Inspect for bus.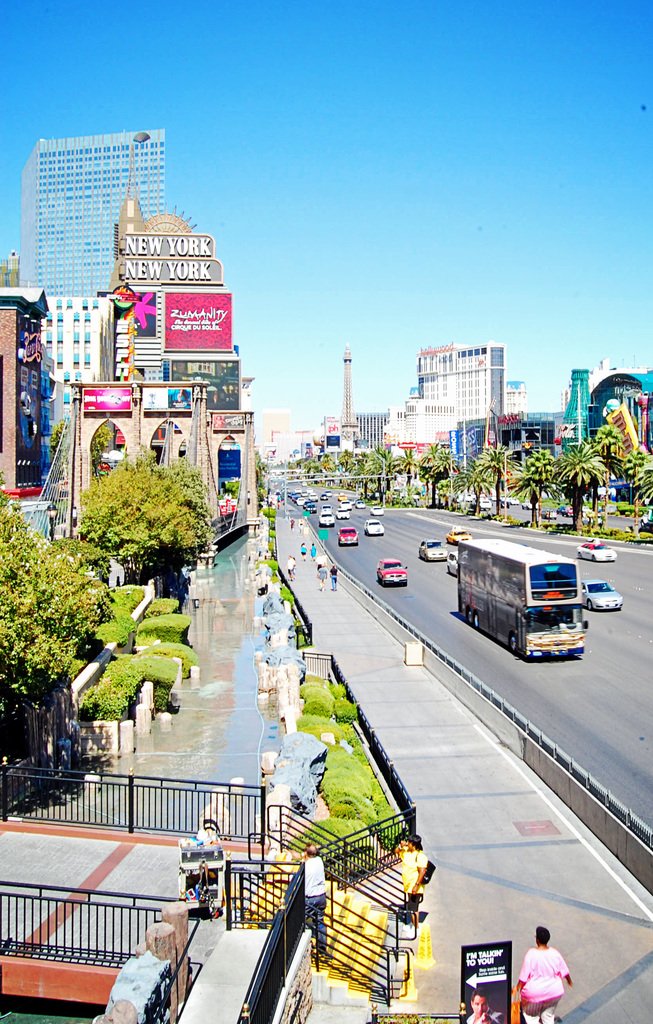
Inspection: l=456, t=536, r=587, b=659.
